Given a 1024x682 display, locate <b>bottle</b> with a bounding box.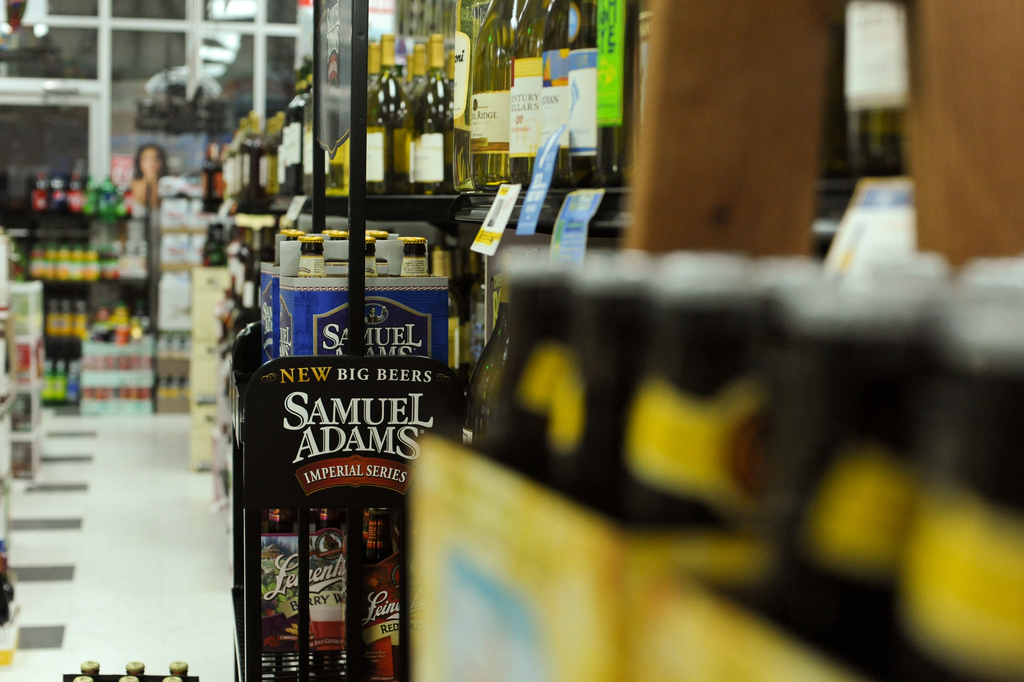
Located: x1=373, y1=39, x2=374, y2=89.
